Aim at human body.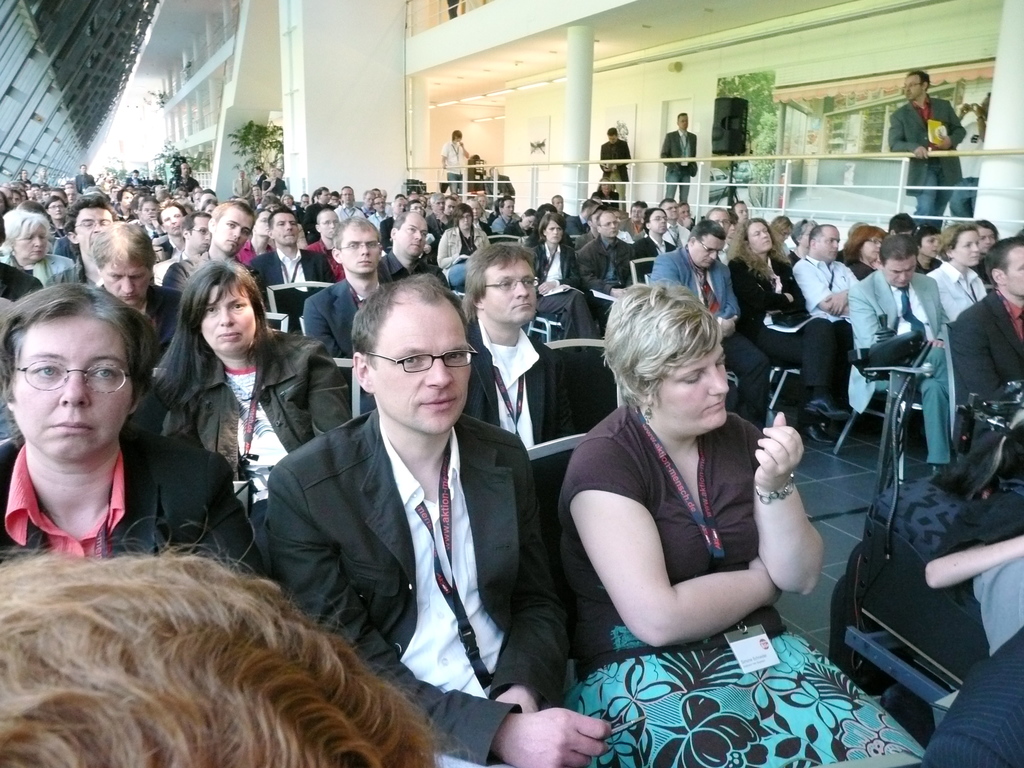
Aimed at <box>604,140,630,202</box>.
